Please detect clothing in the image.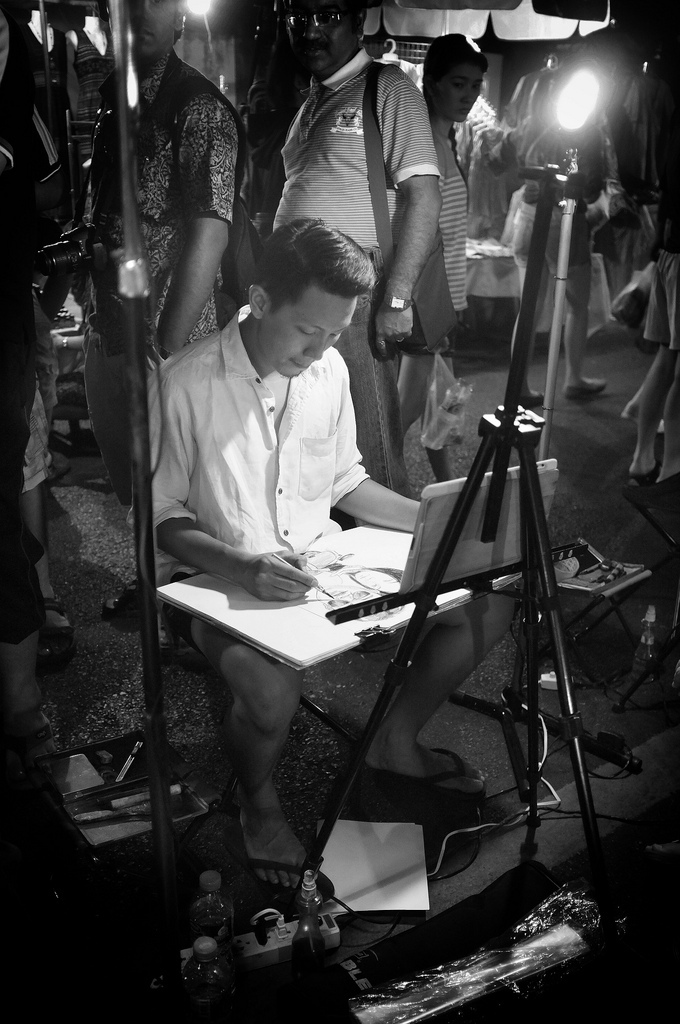
[146, 267, 423, 708].
